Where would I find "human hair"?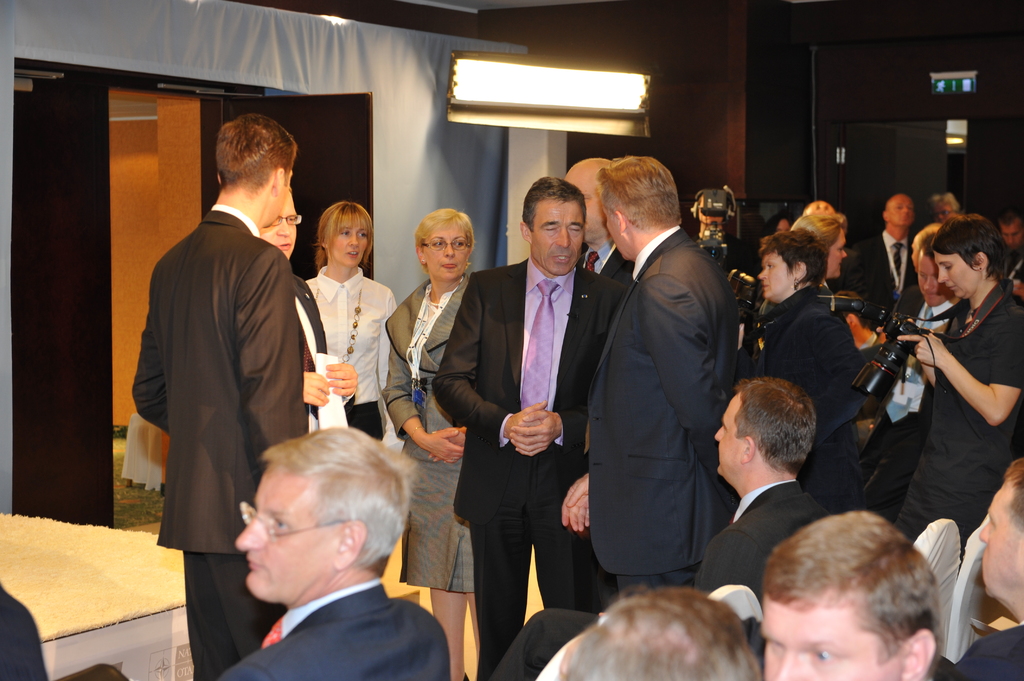
At [left=260, top=424, right=418, bottom=579].
